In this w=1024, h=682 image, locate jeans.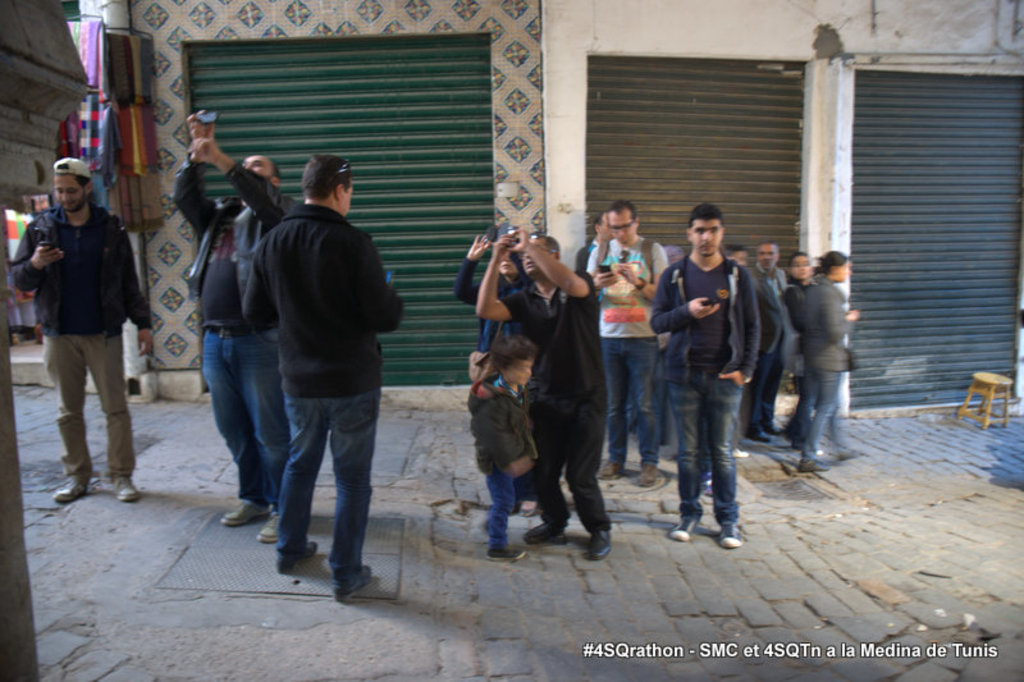
Bounding box: detection(276, 380, 384, 582).
